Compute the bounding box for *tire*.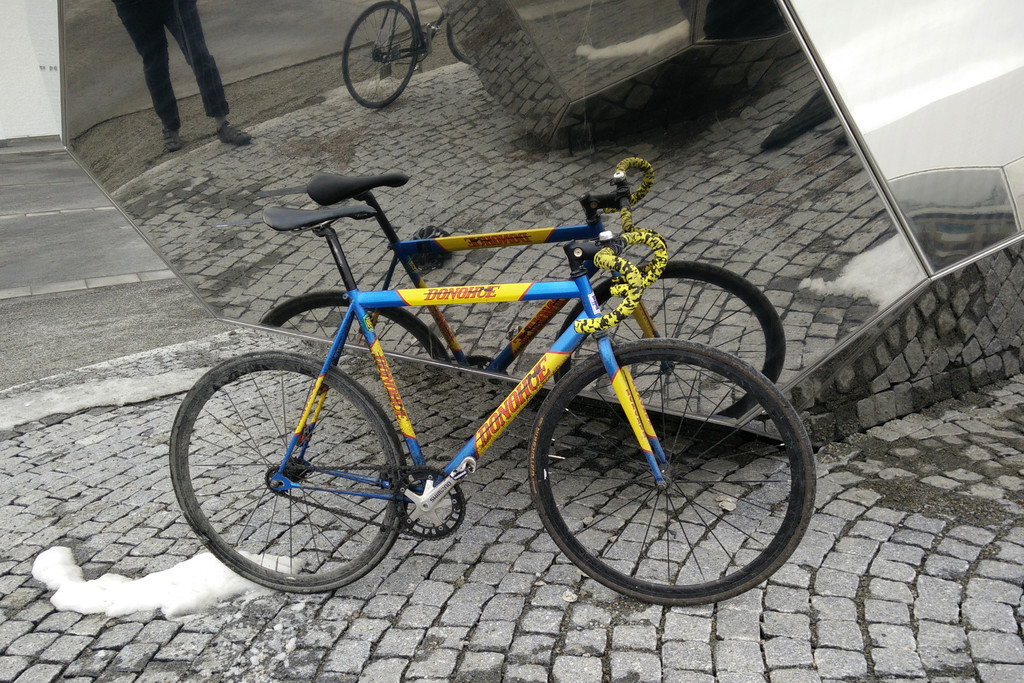
261,289,450,363.
